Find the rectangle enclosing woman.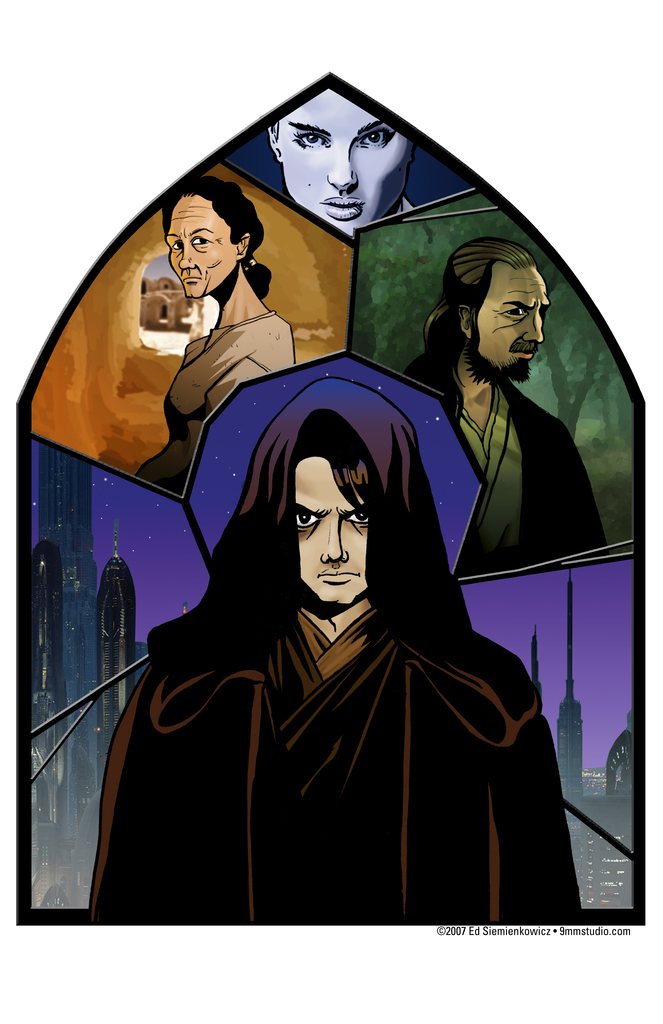
region(133, 173, 306, 508).
